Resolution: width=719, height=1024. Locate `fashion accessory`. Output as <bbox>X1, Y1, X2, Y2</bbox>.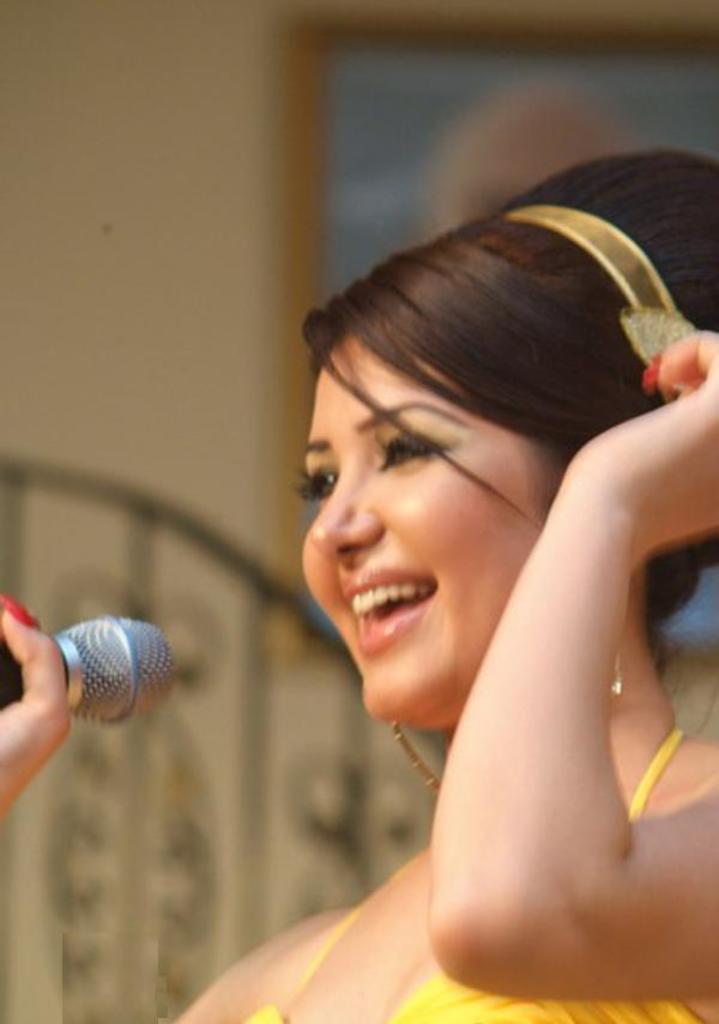
<bbox>608, 647, 627, 698</bbox>.
